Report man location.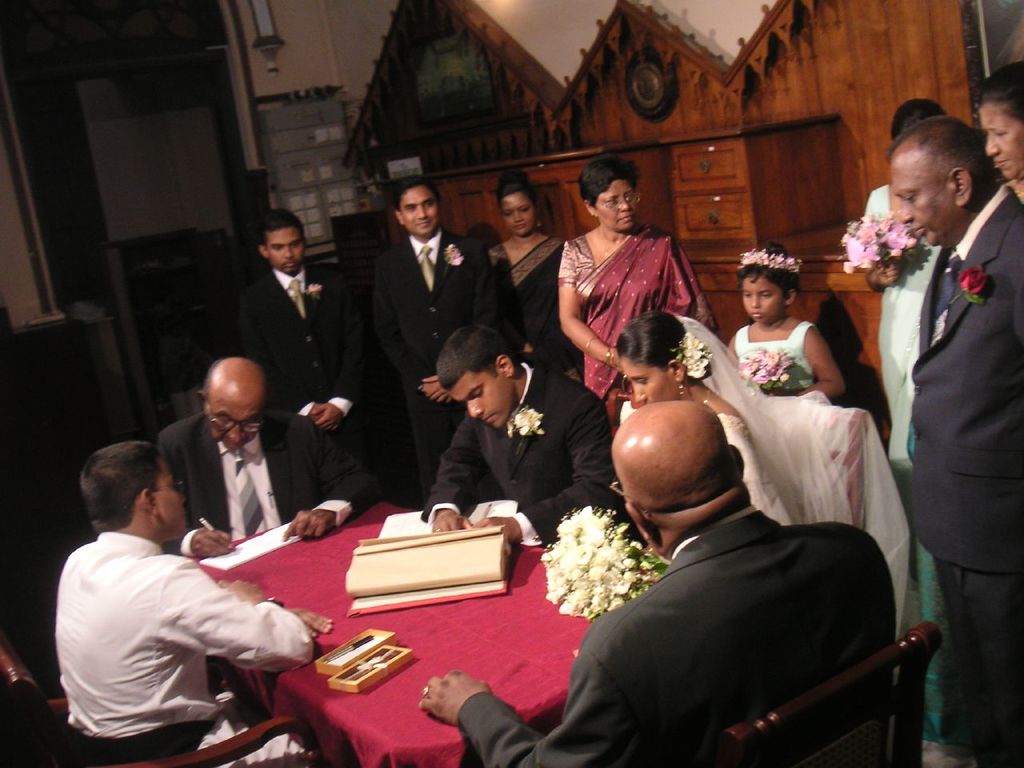
Report: {"left": 50, "top": 444, "right": 334, "bottom": 767}.
